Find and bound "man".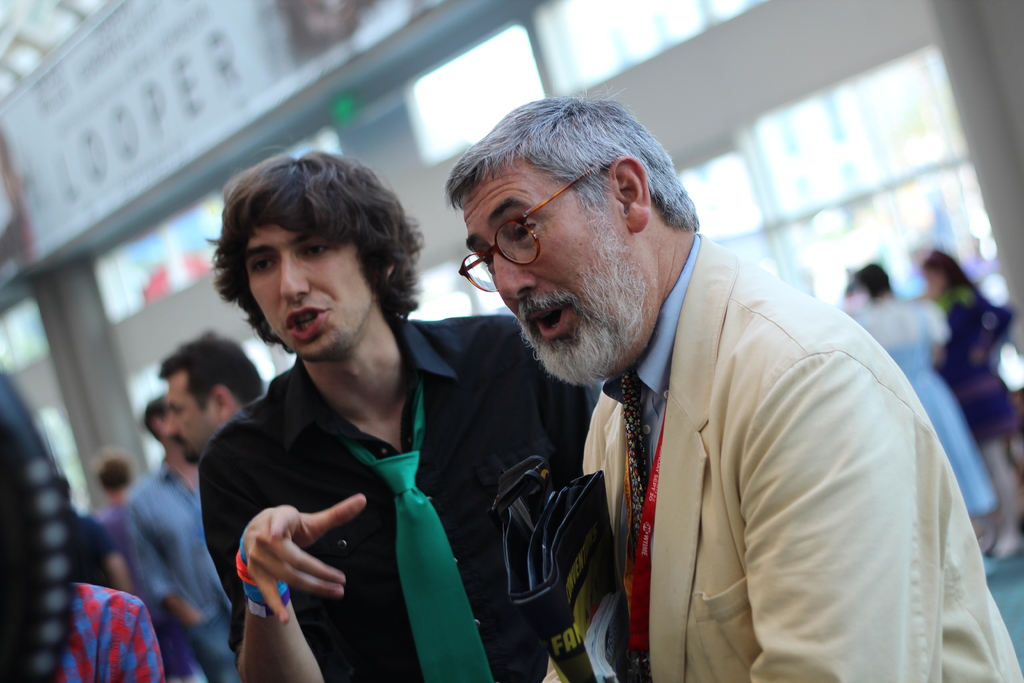
Bound: [118,396,219,680].
